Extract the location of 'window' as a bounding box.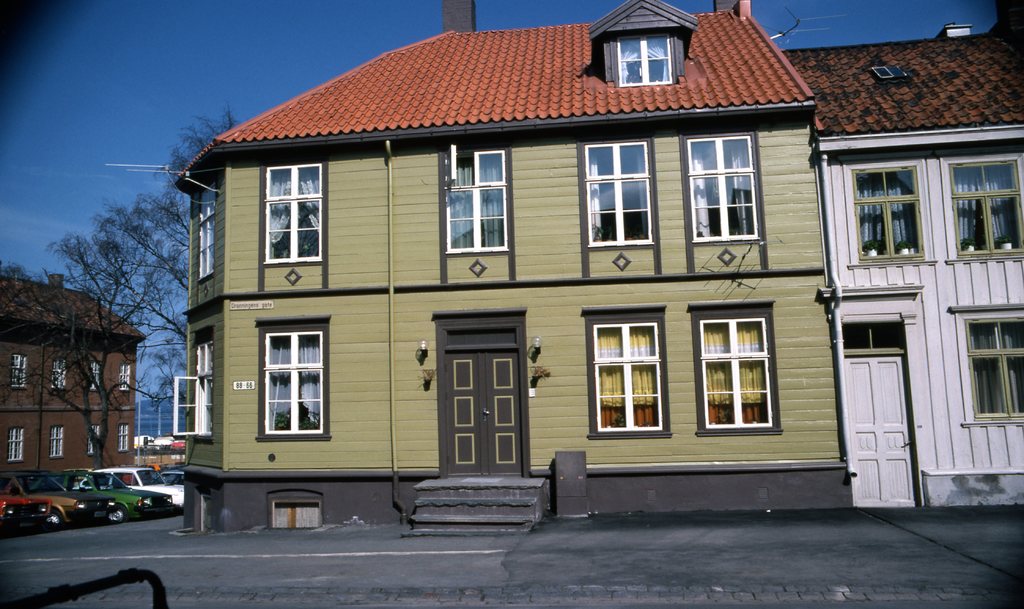
(left=11, top=352, right=31, bottom=386).
